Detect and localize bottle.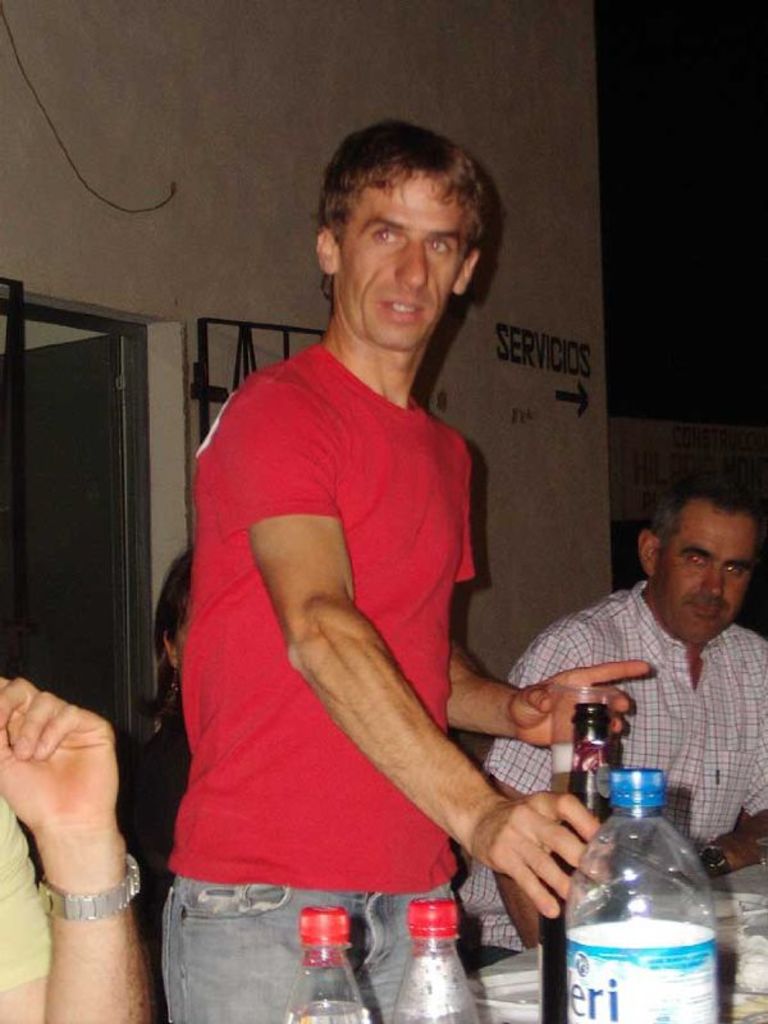
Localized at pyautogui.locateOnScreen(390, 910, 494, 1023).
